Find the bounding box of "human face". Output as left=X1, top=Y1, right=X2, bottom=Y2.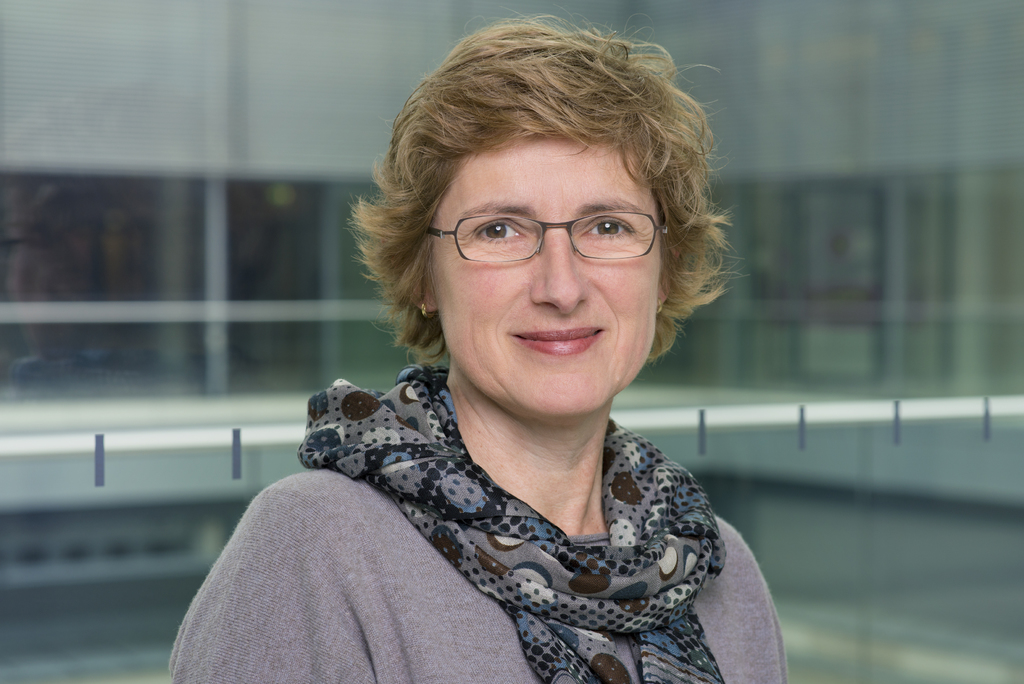
left=429, top=131, right=665, bottom=416.
